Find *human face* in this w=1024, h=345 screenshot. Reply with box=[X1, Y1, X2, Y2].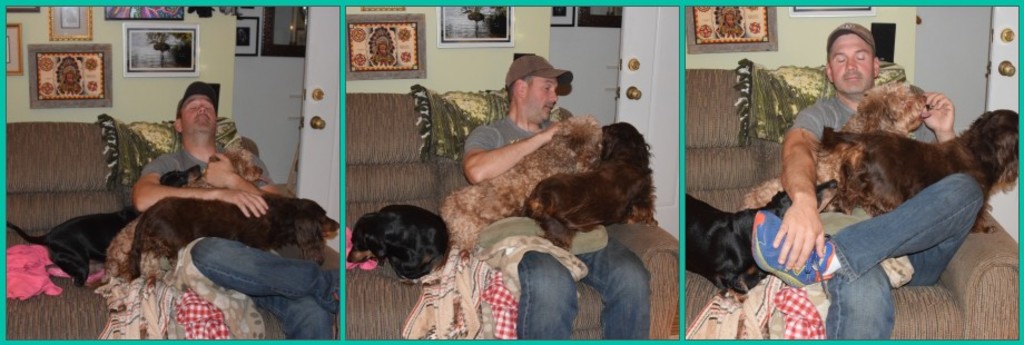
box=[180, 90, 214, 139].
